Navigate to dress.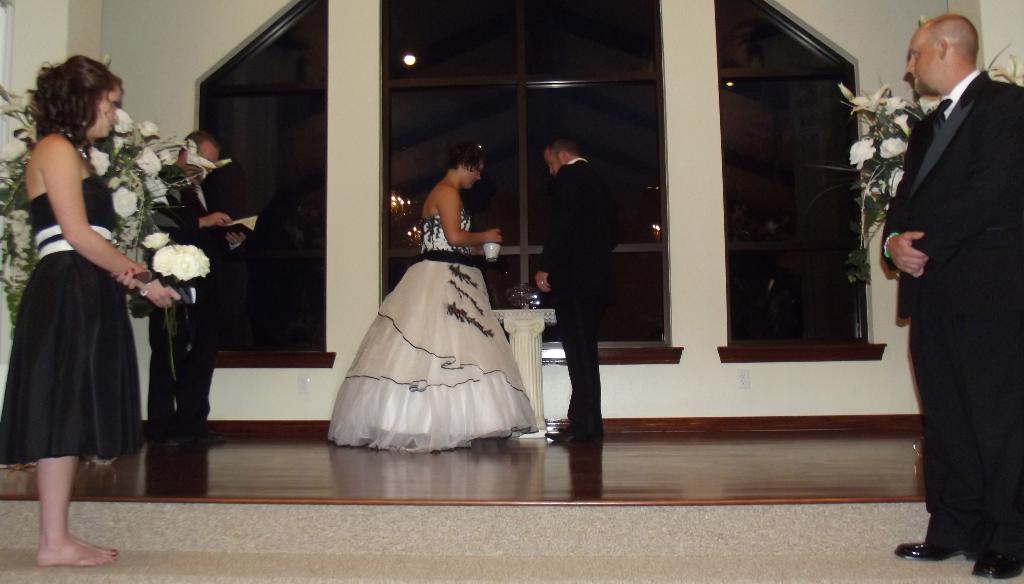
Navigation target: BBox(0, 171, 140, 466).
